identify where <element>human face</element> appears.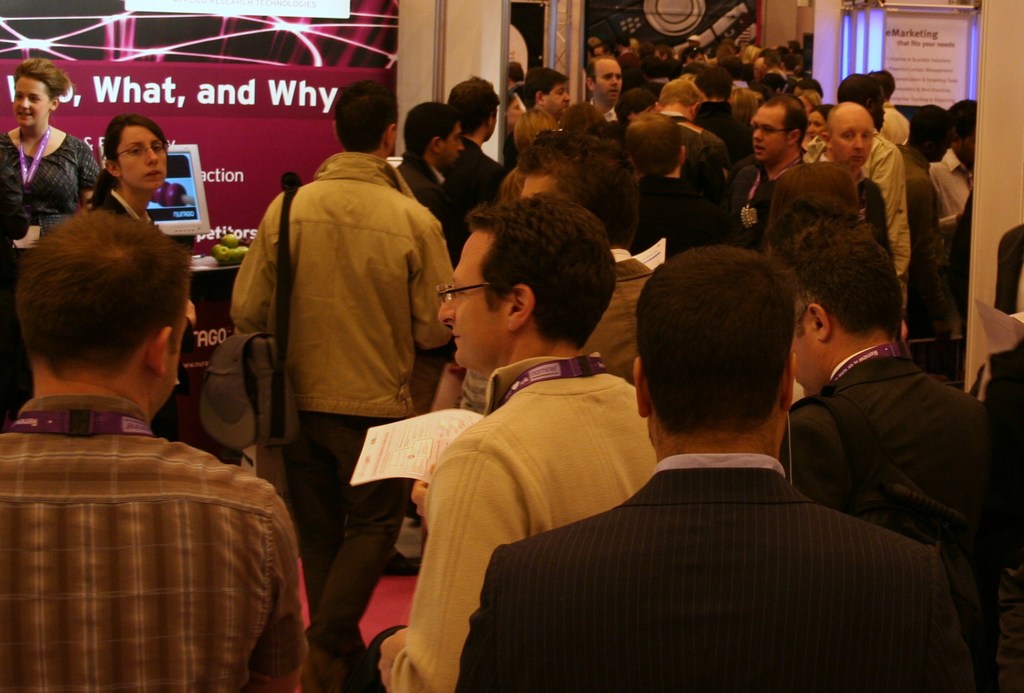
Appears at x1=655 y1=49 x2=664 y2=60.
